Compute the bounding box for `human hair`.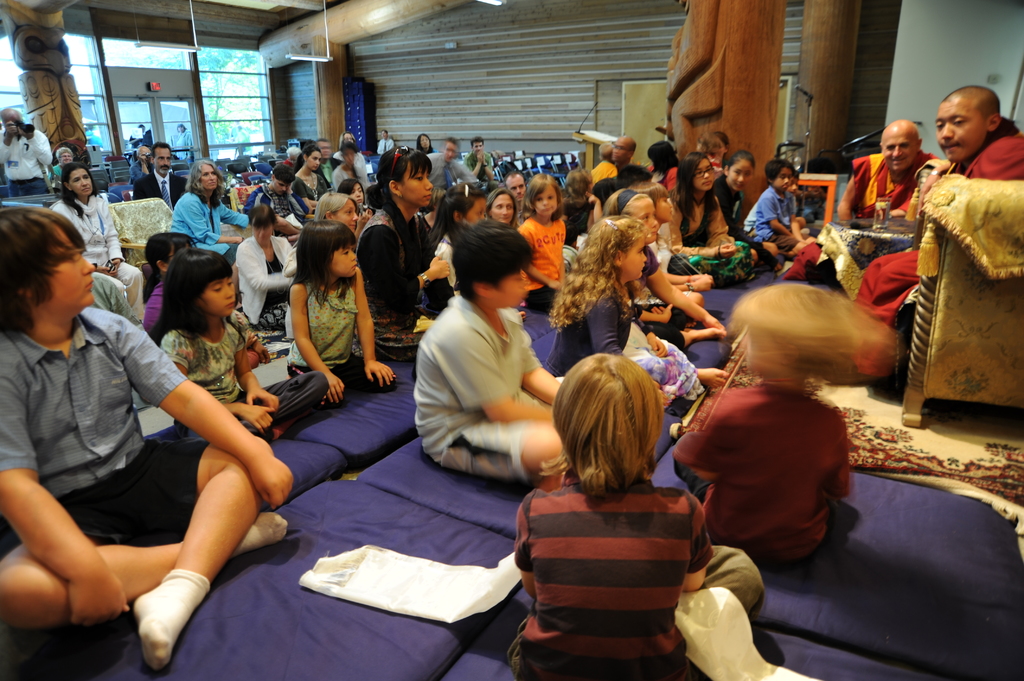
[316, 189, 357, 222].
